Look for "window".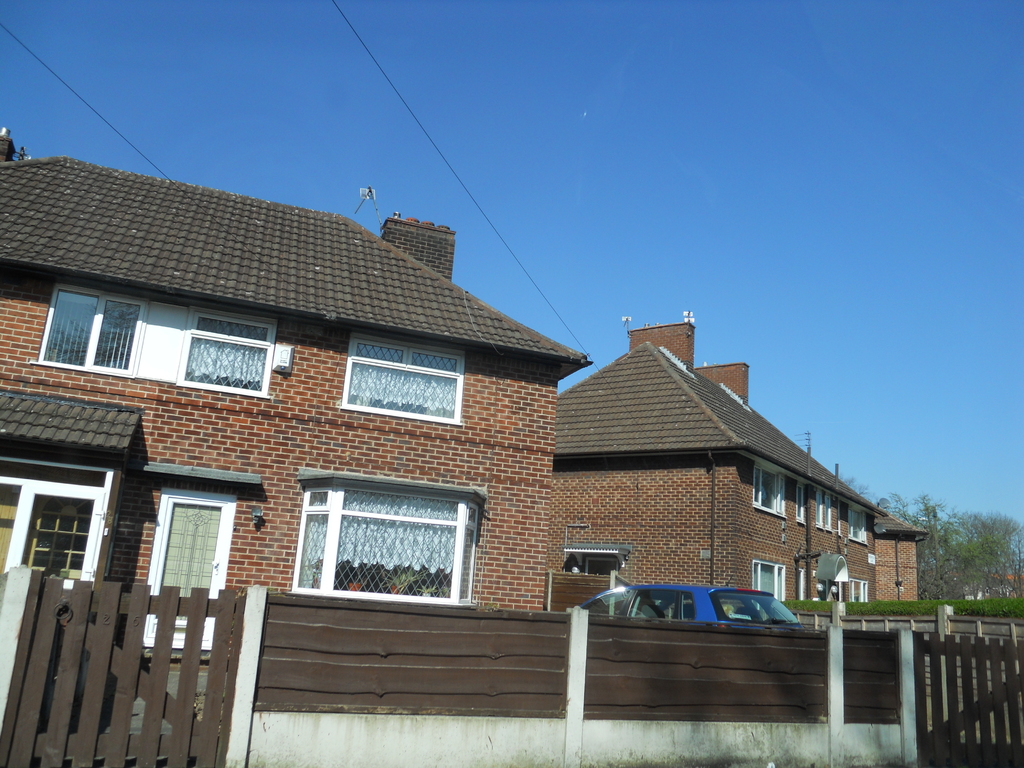
Found: {"left": 28, "top": 284, "right": 138, "bottom": 382}.
